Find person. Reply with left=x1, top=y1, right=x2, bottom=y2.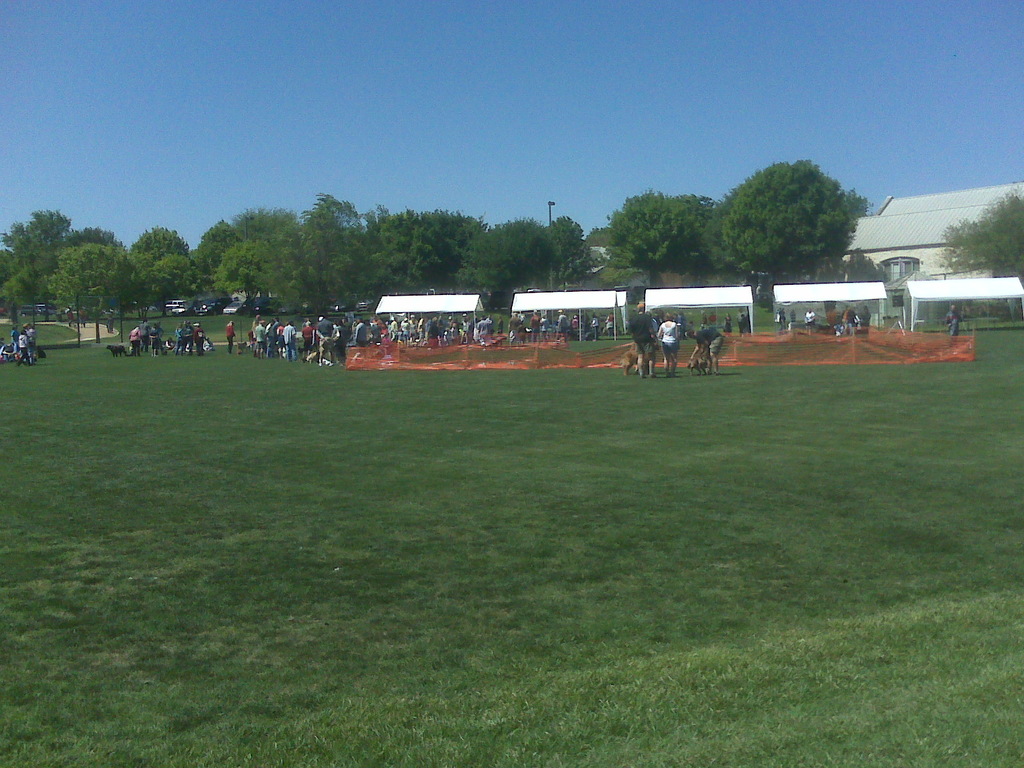
left=263, top=320, right=271, bottom=350.
